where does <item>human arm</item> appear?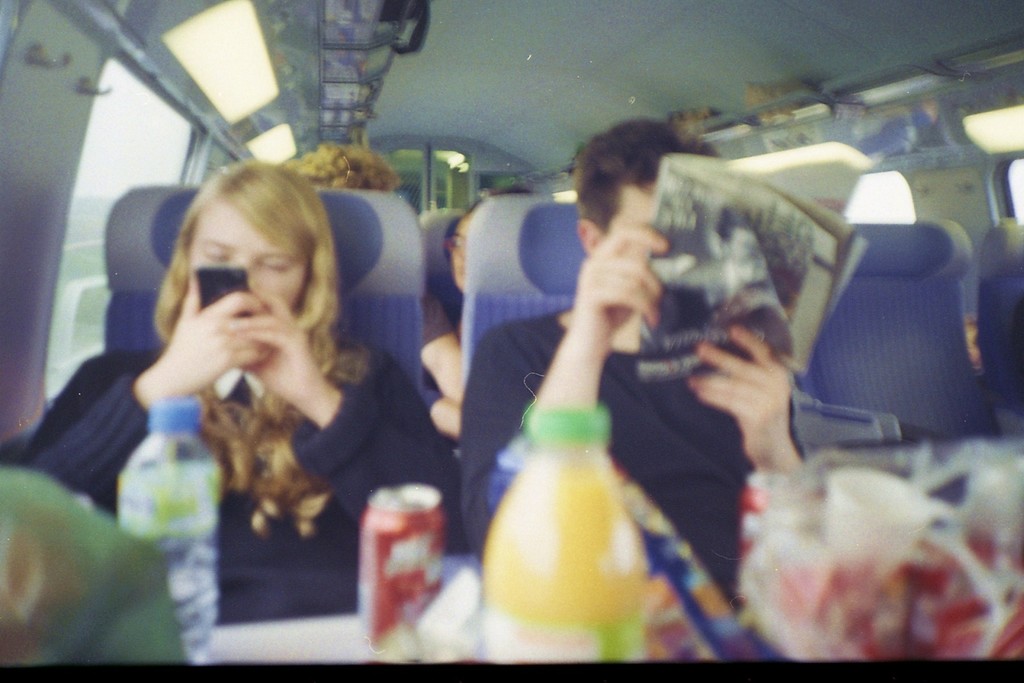
Appears at [x1=685, y1=318, x2=810, y2=473].
